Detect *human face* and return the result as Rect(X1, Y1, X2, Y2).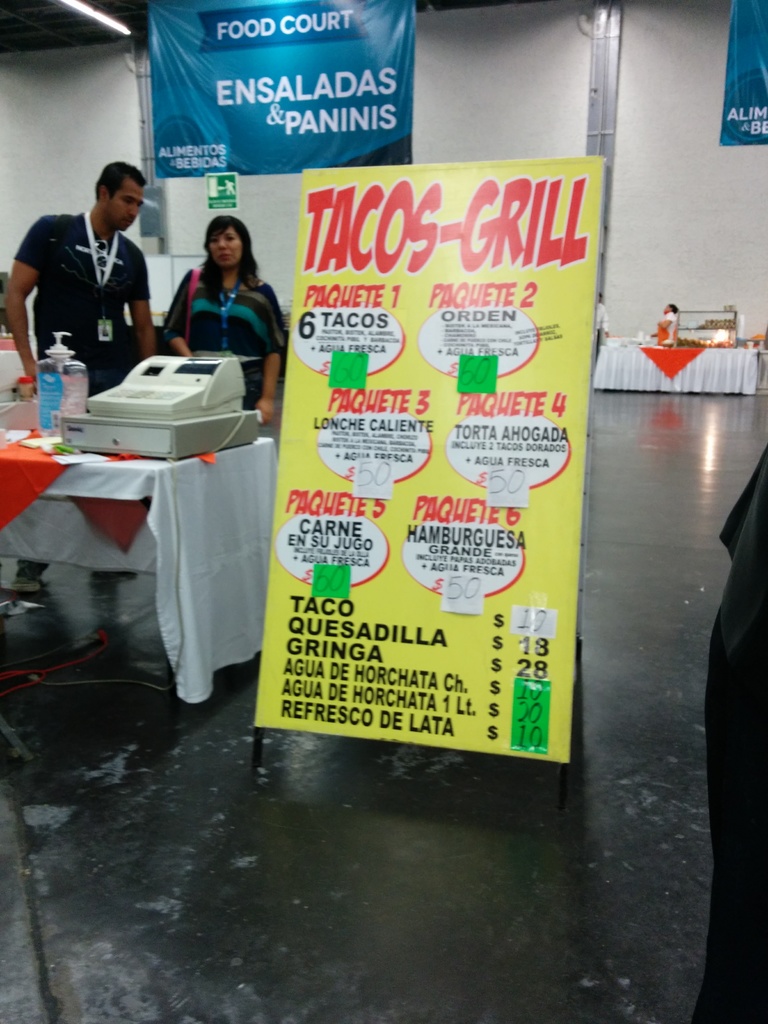
Rect(209, 227, 240, 264).
